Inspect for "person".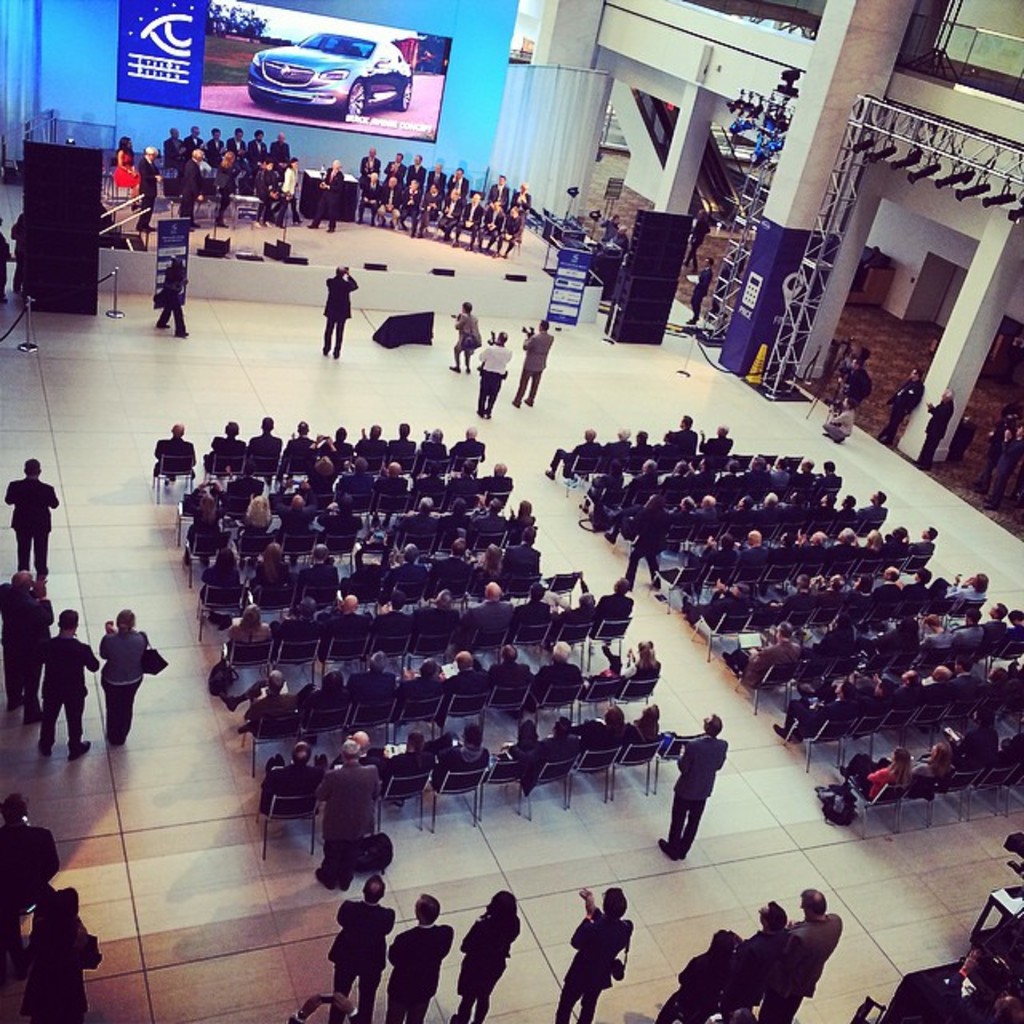
Inspection: <box>450,301,486,373</box>.
